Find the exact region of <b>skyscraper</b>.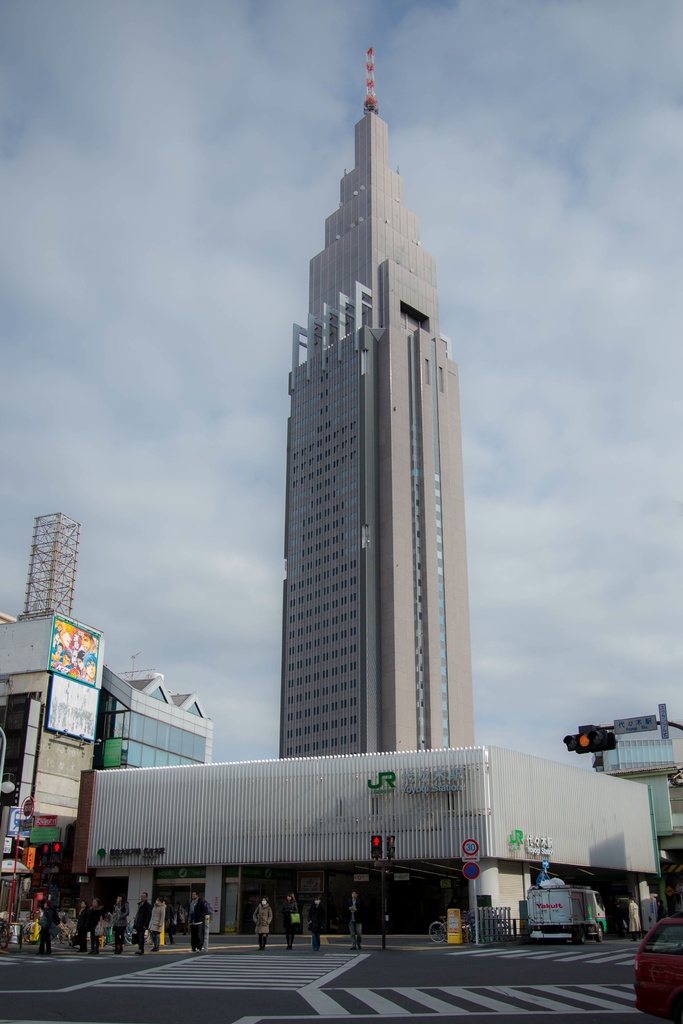
Exact region: box(282, 52, 475, 757).
